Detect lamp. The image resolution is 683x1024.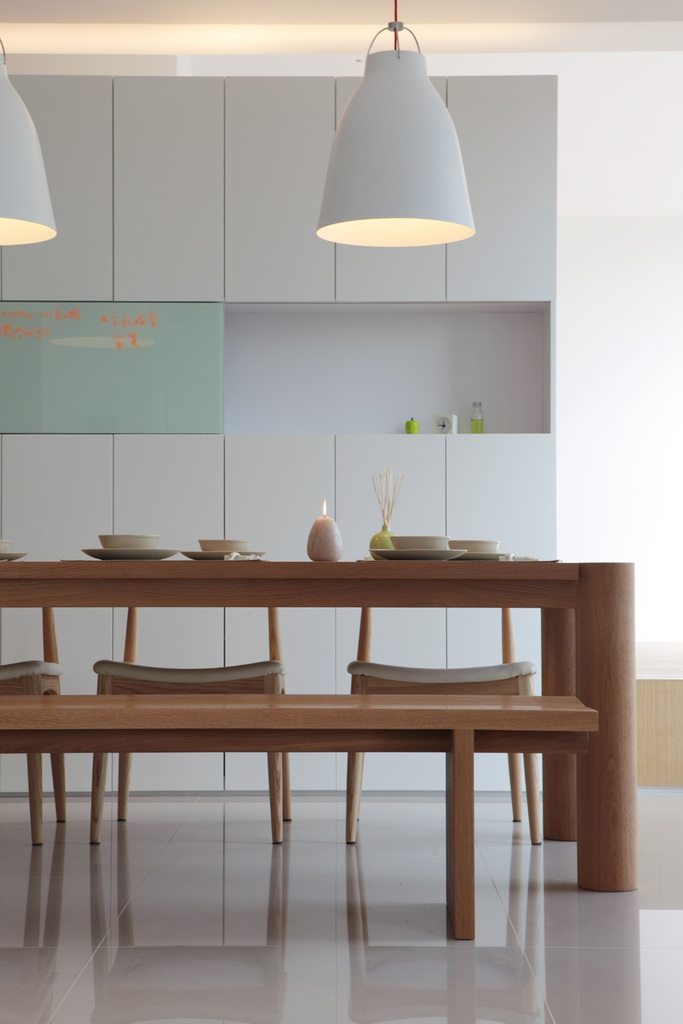
[404,415,422,434].
